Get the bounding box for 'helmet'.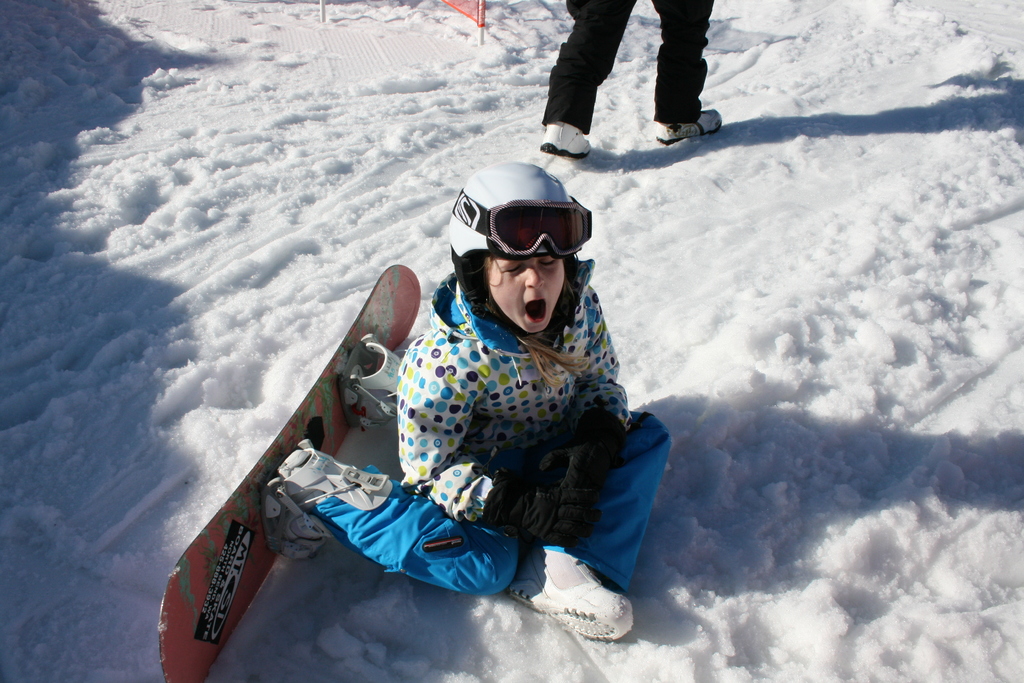
l=454, t=155, r=593, b=331.
